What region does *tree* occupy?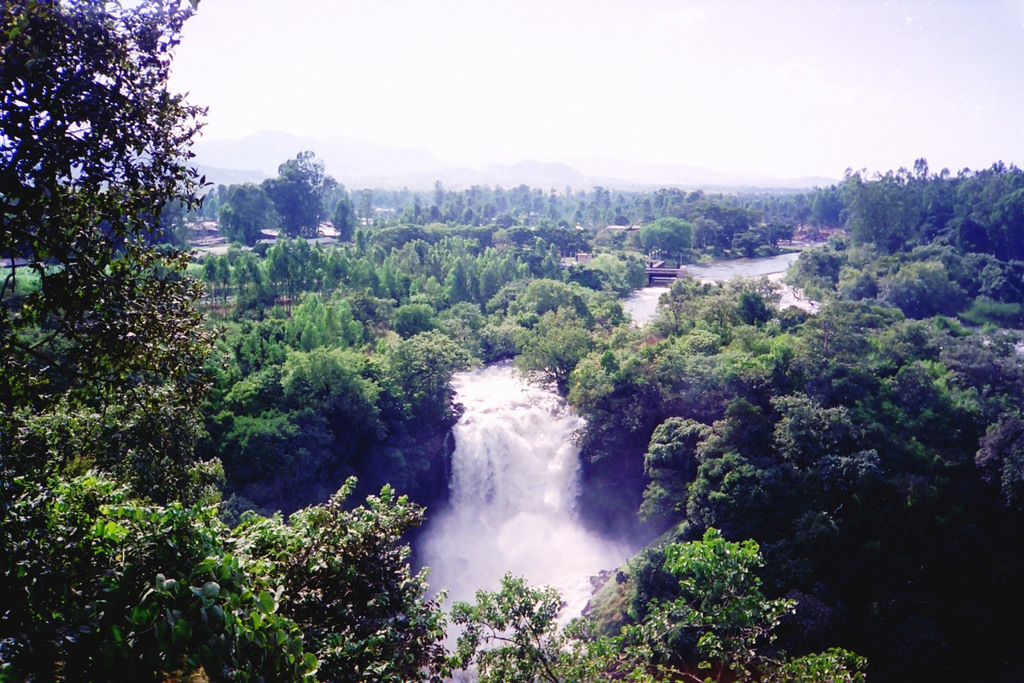
detection(226, 243, 244, 267).
